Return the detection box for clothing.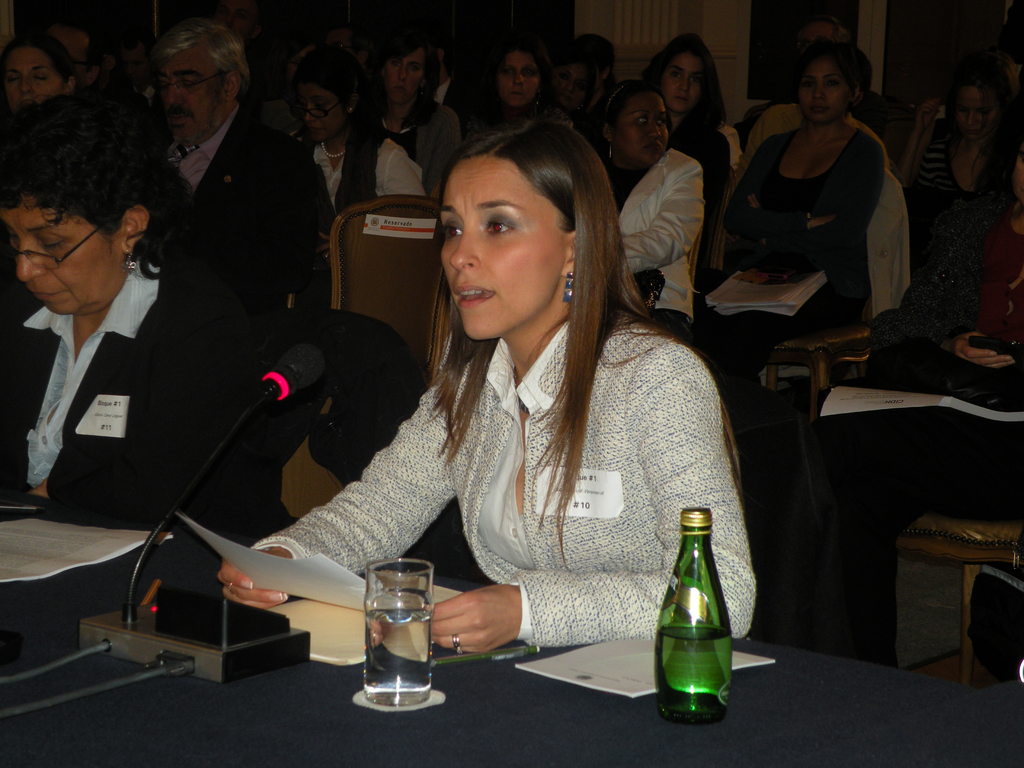
(133,99,348,337).
